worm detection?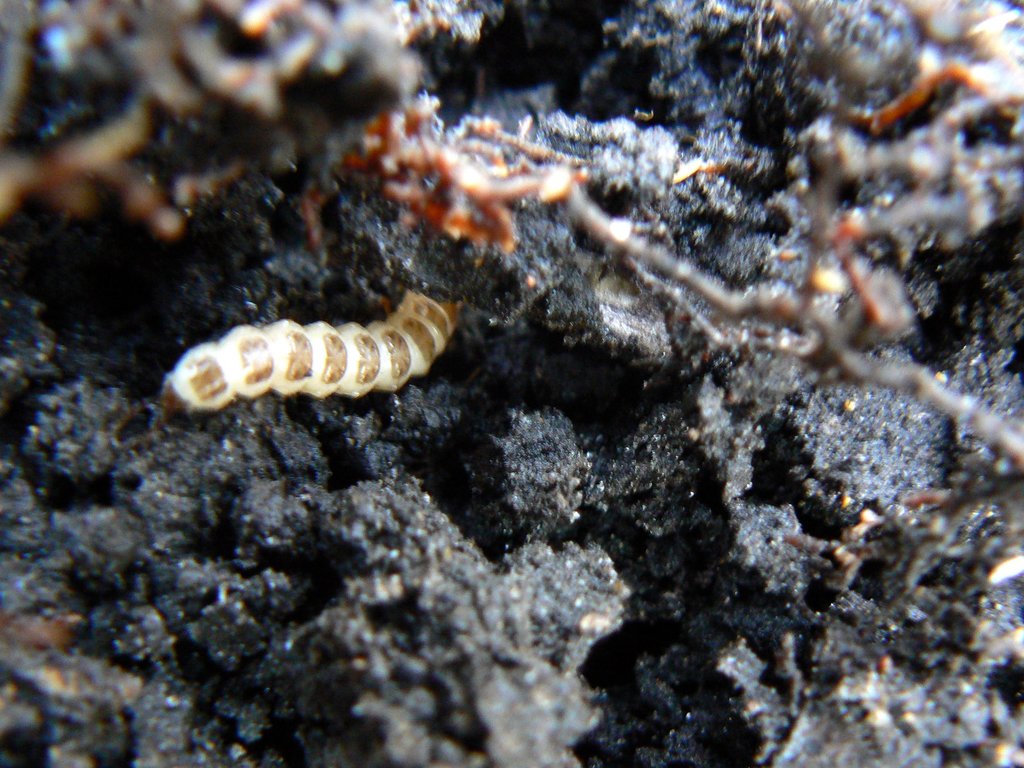
x1=156, y1=289, x2=463, y2=422
